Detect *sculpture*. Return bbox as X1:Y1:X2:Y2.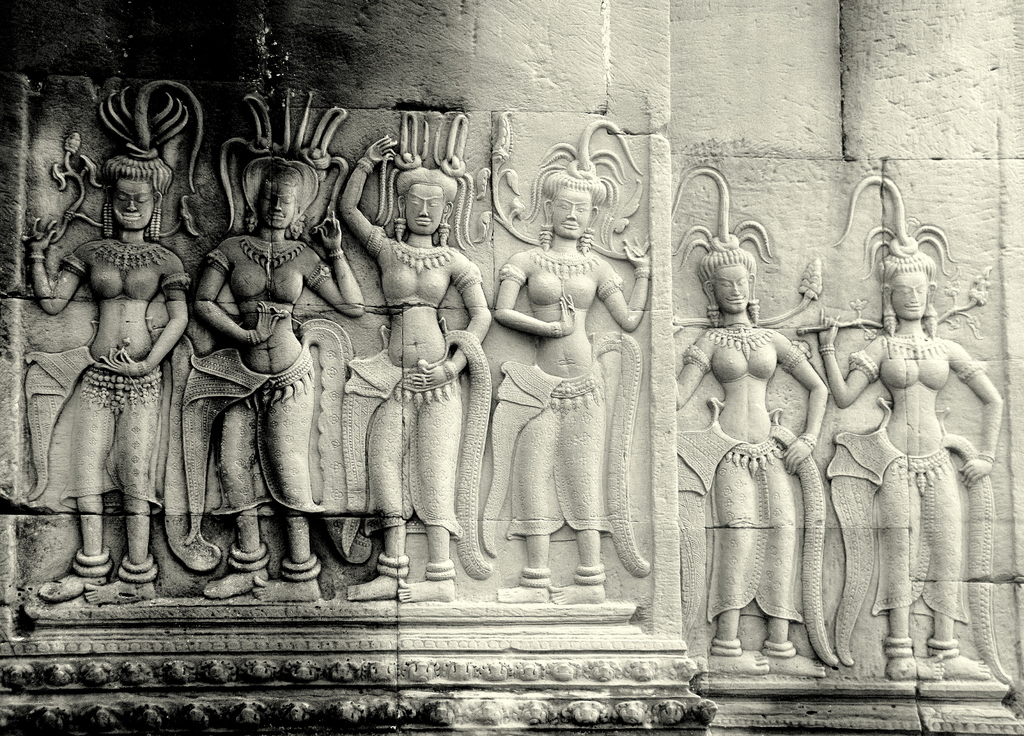
334:108:494:593.
